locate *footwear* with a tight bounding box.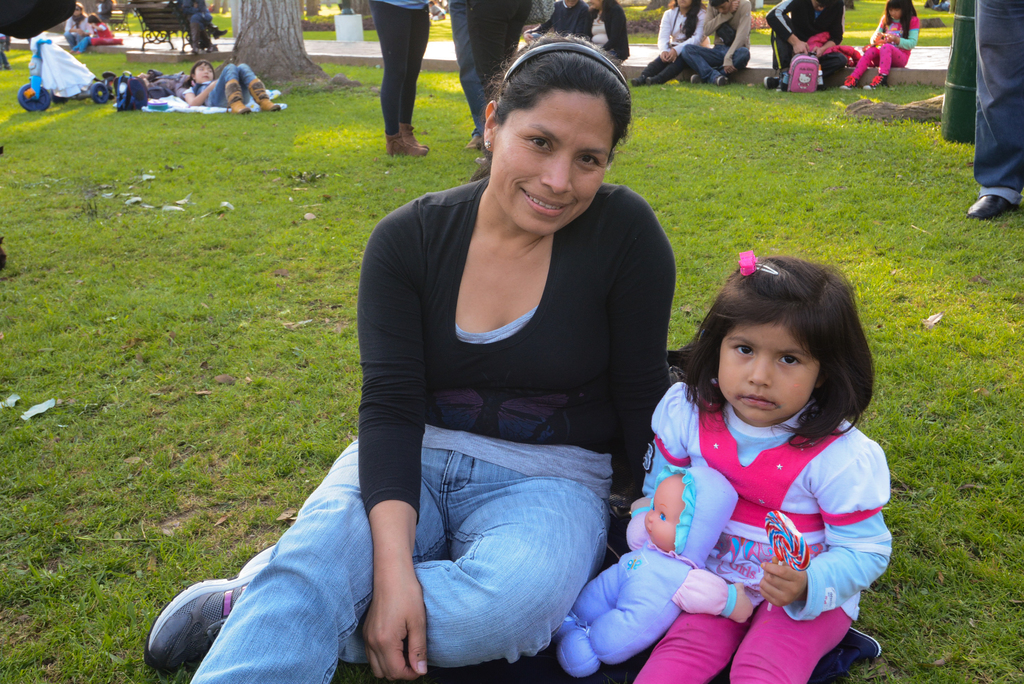
left=397, top=121, right=426, bottom=147.
